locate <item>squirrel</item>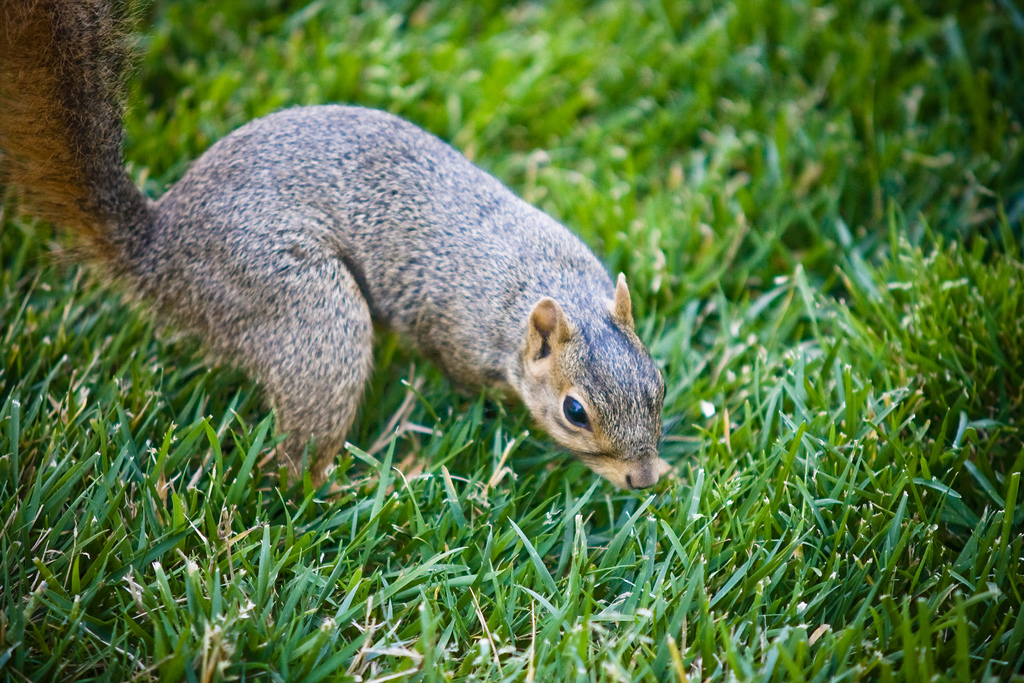
(x1=0, y1=0, x2=674, y2=504)
